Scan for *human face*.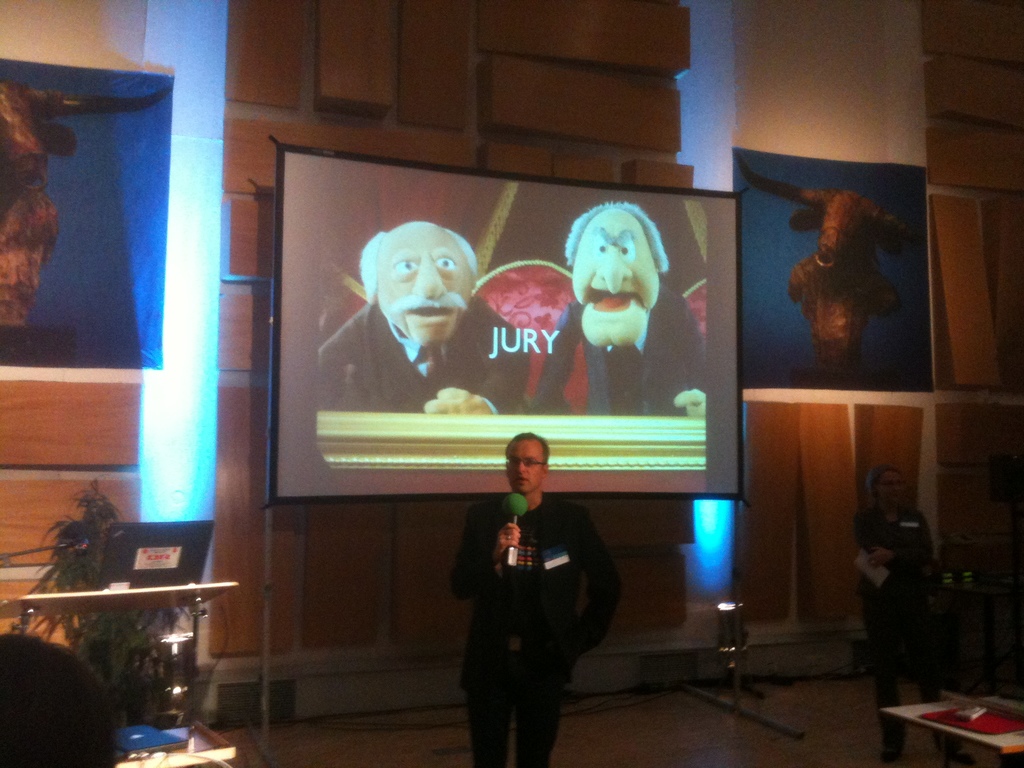
Scan result: 376,221,479,340.
